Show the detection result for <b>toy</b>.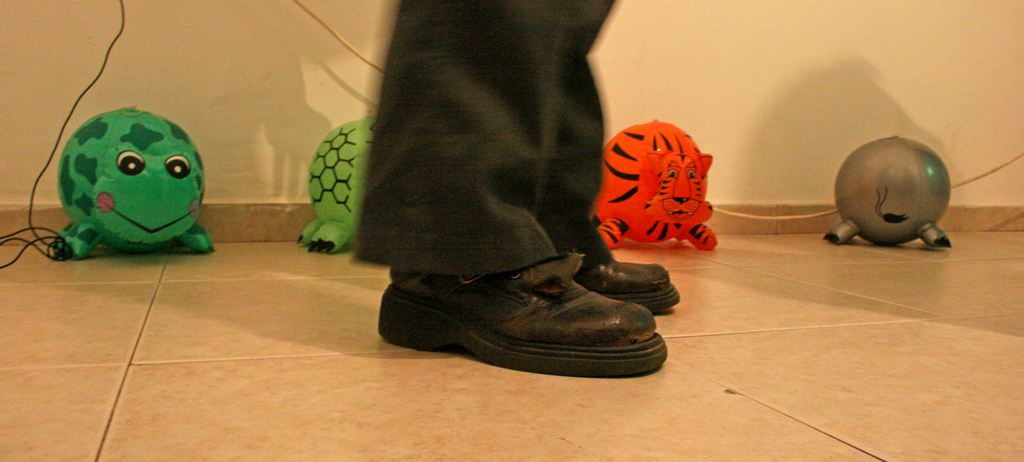
crop(600, 116, 720, 260).
